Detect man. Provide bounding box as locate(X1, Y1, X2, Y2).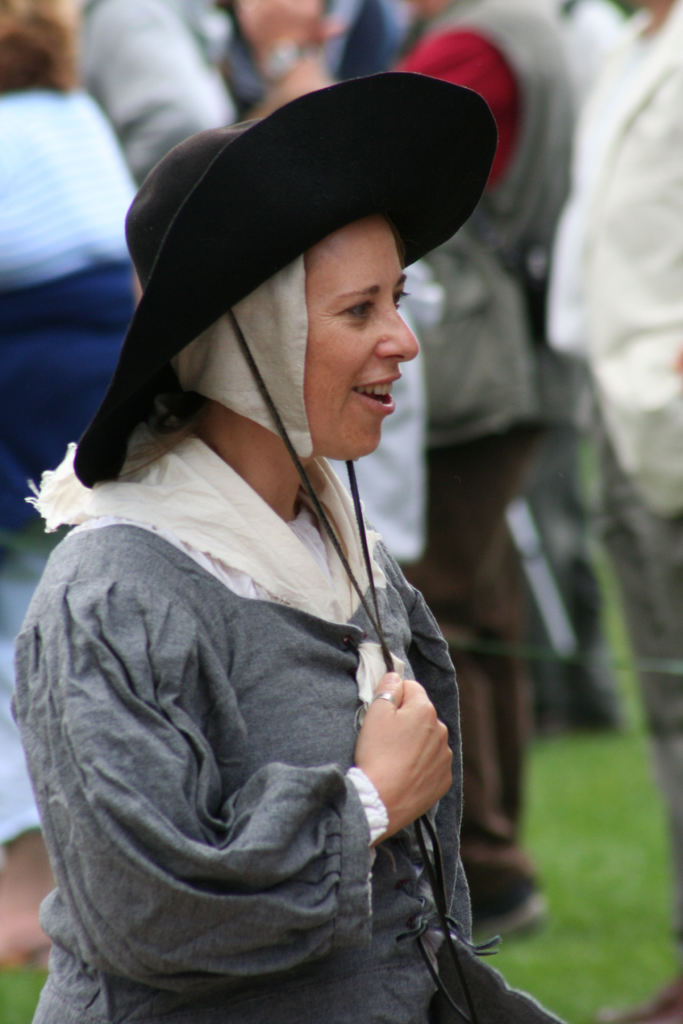
locate(535, 0, 682, 1023).
